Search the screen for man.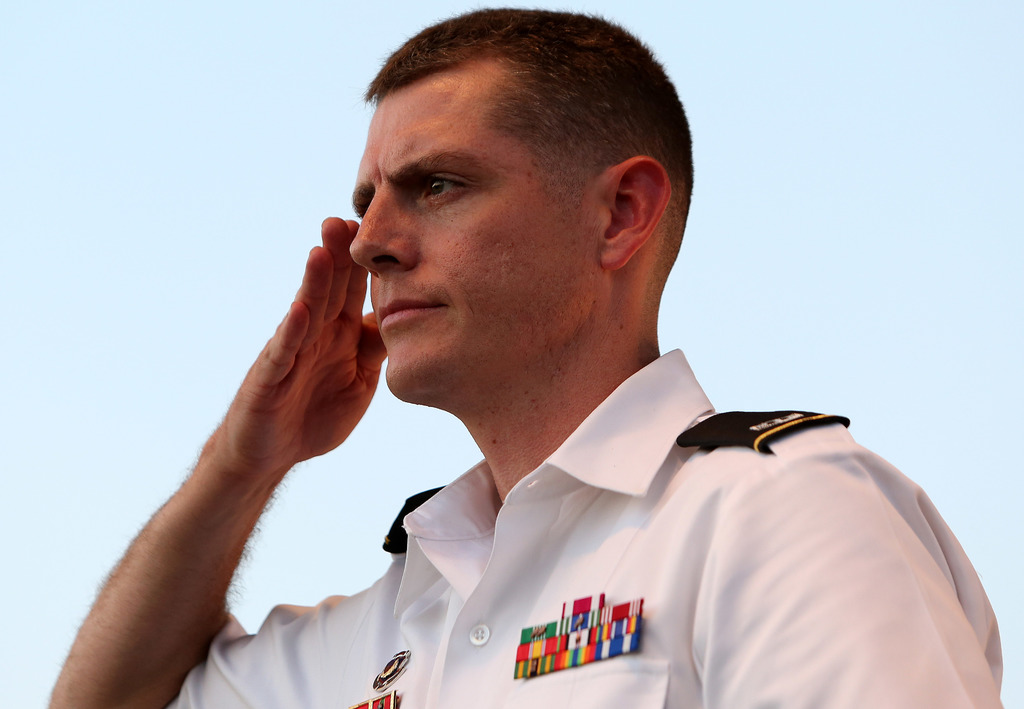
Found at bbox=(45, 2, 1008, 708).
